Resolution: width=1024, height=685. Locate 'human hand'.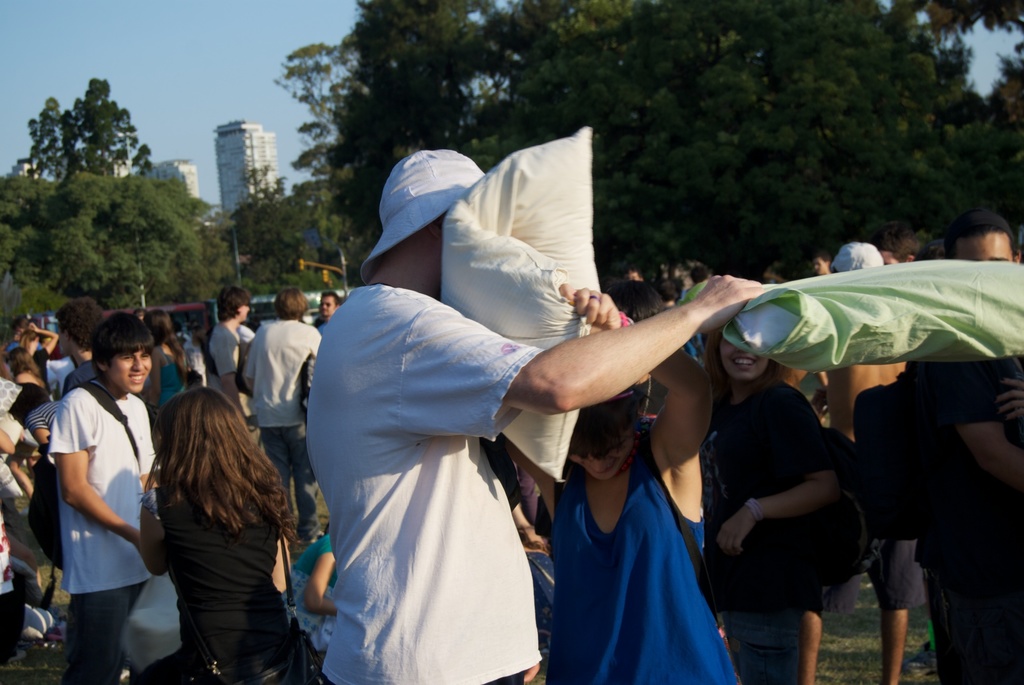
BBox(679, 270, 783, 330).
